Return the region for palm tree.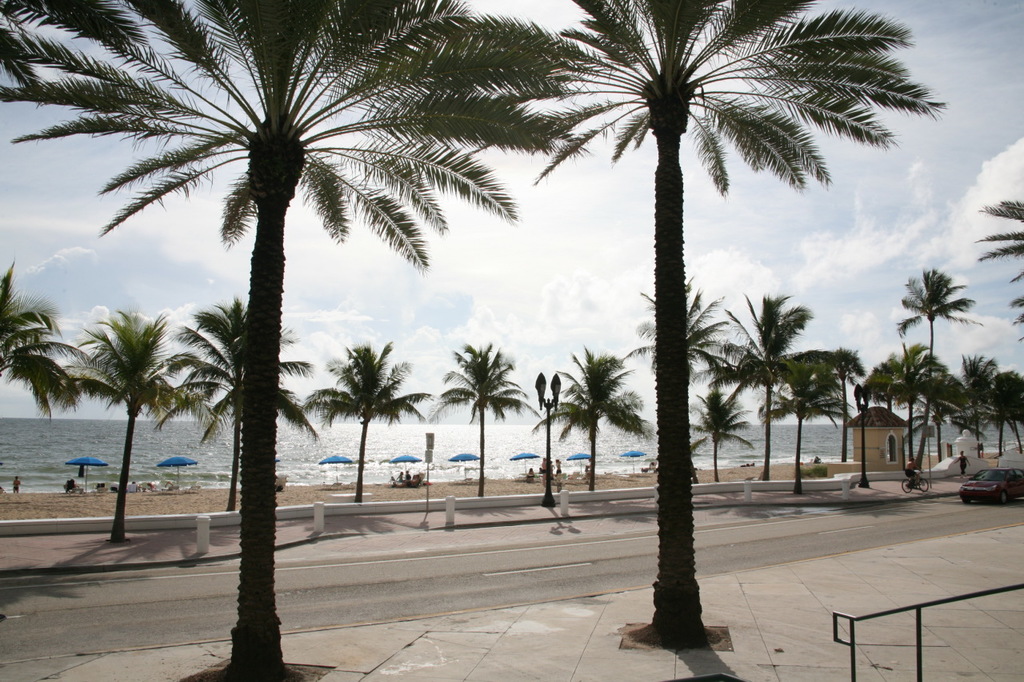
814:345:866:458.
